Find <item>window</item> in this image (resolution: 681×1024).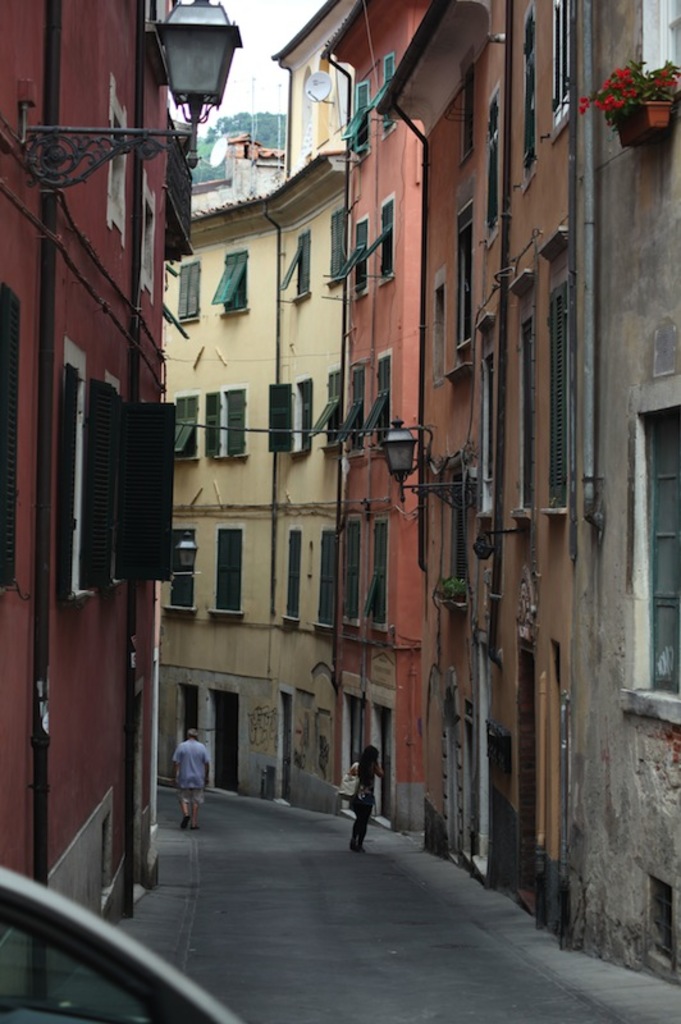
BBox(207, 250, 250, 298).
